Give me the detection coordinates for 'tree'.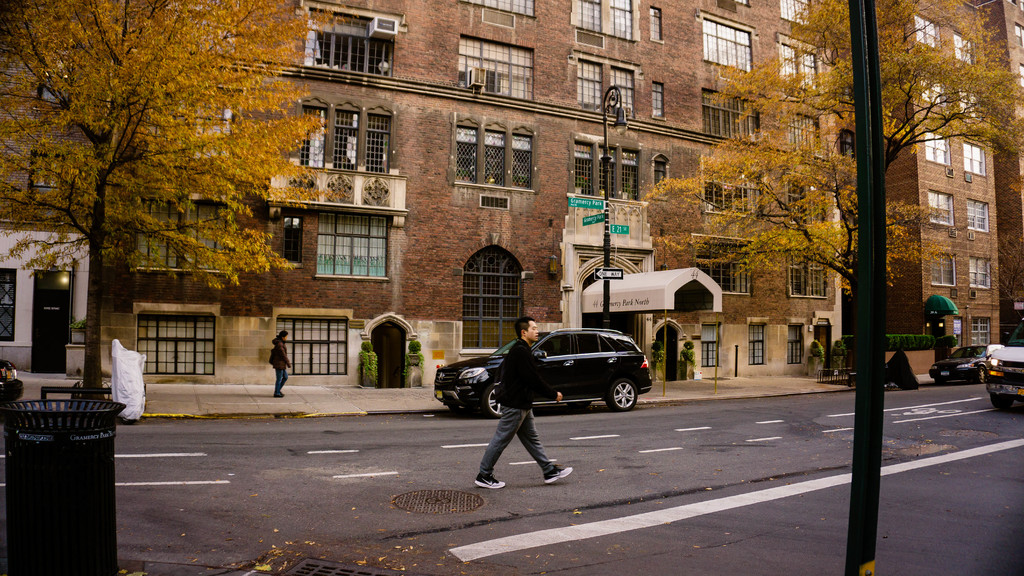
{"left": 641, "top": 0, "right": 1023, "bottom": 310}.
